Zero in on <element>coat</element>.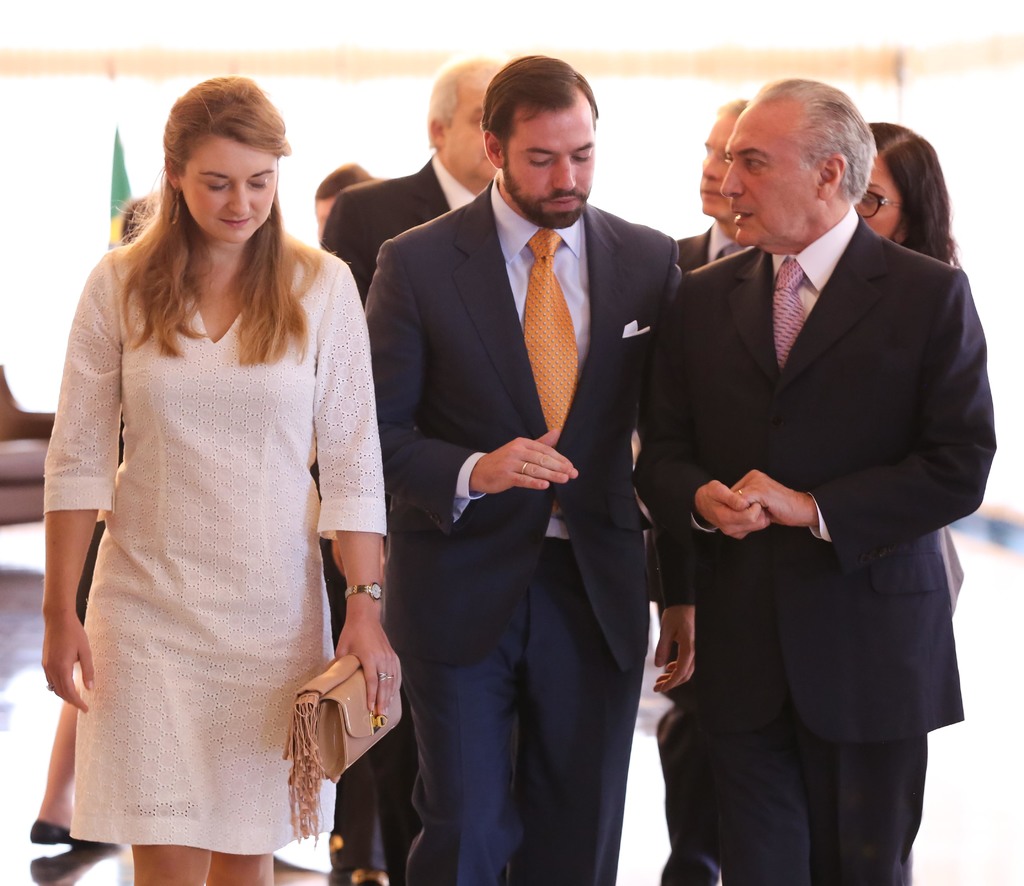
Zeroed in: rect(370, 149, 683, 641).
